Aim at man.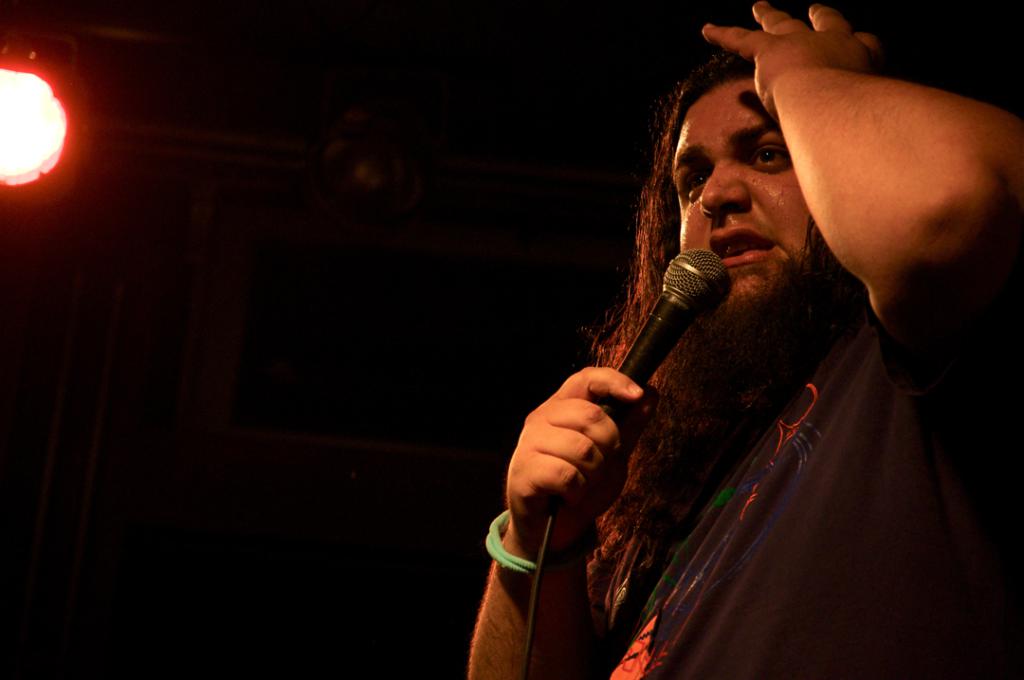
Aimed at 439,16,996,643.
